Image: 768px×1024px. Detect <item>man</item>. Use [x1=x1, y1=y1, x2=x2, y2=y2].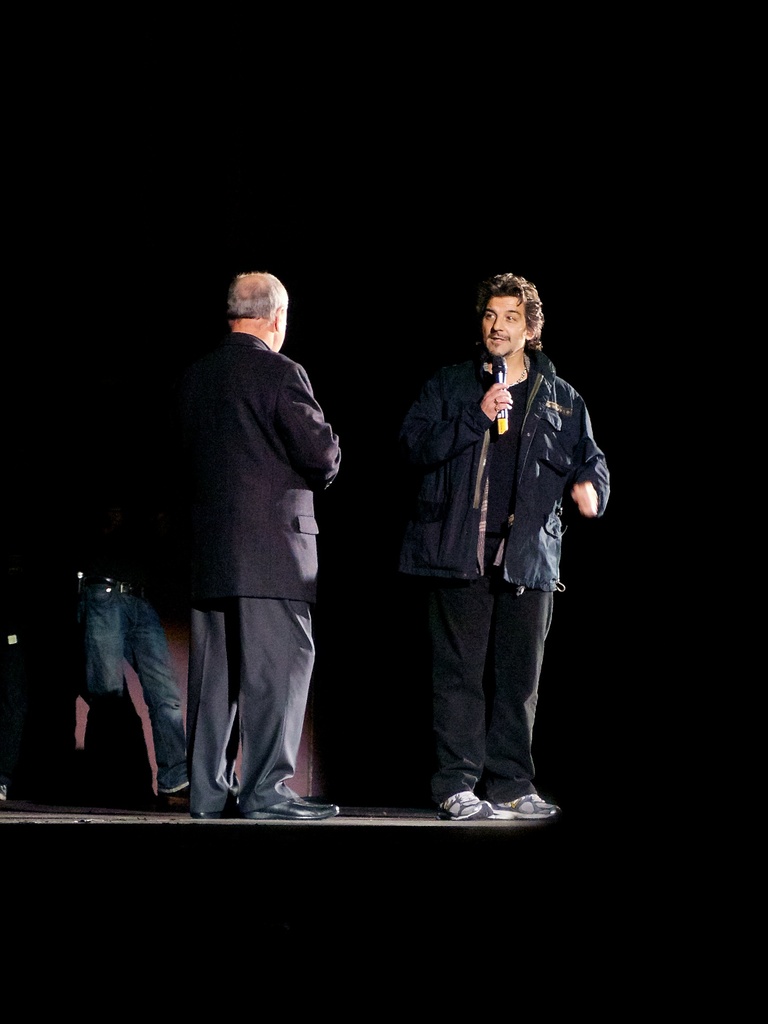
[x1=177, y1=268, x2=352, y2=821].
